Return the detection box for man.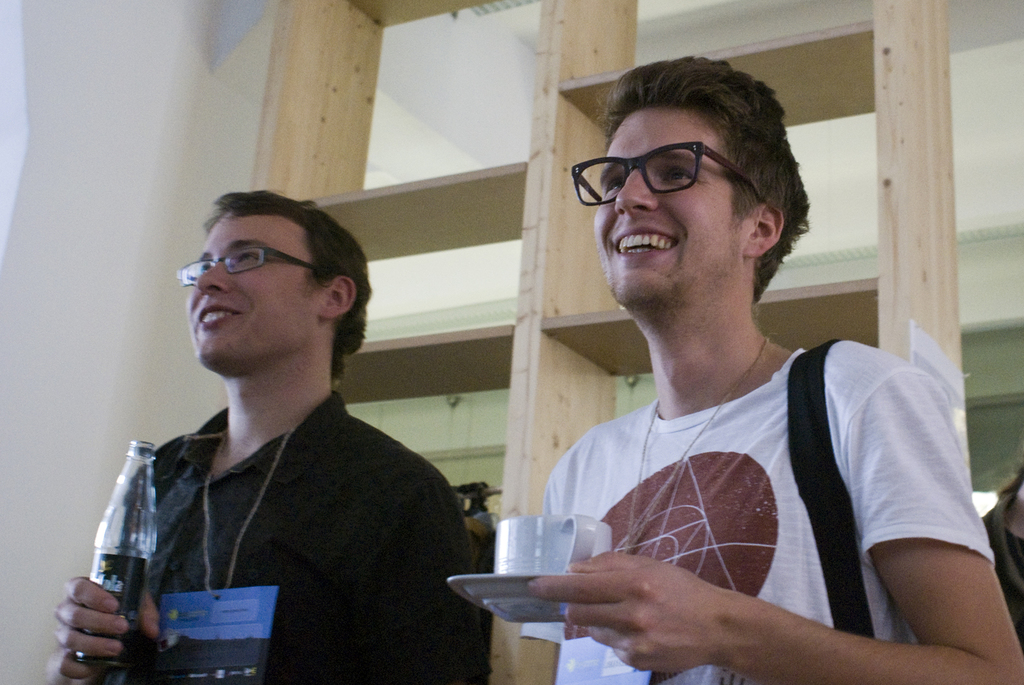
pyautogui.locateOnScreen(518, 56, 1023, 684).
